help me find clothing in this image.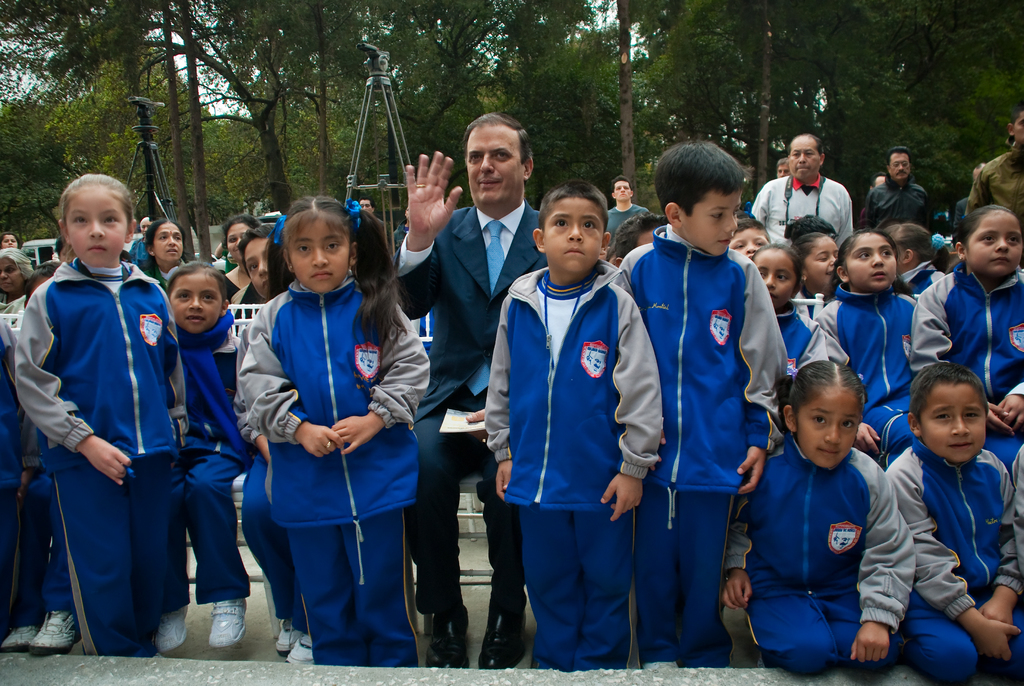
Found it: (left=1012, top=448, right=1023, bottom=589).
